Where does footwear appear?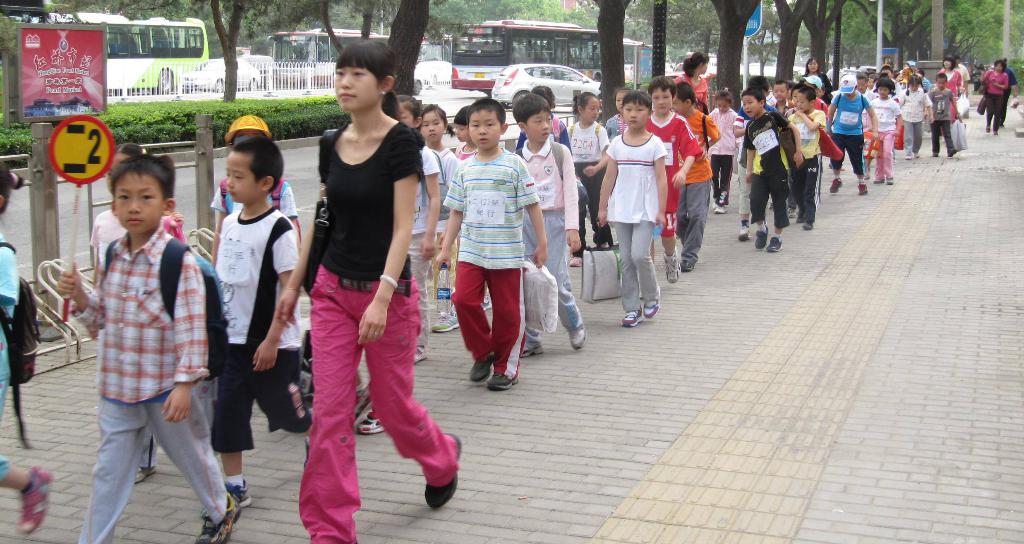
Appears at (764,235,783,252).
